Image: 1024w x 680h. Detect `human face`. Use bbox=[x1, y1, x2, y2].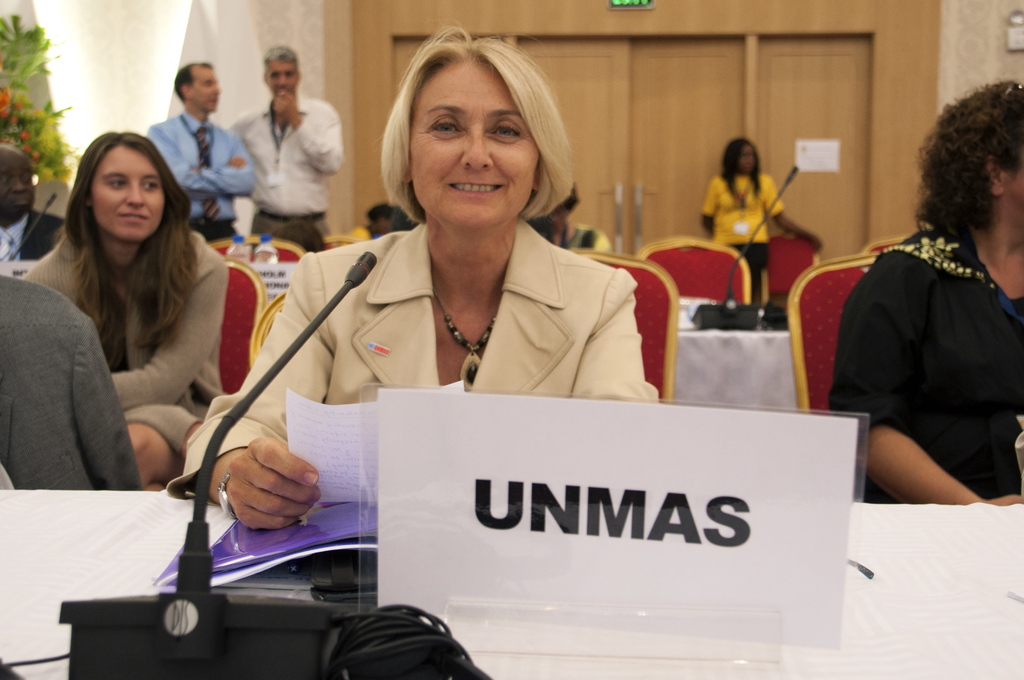
bbox=[740, 139, 755, 172].
